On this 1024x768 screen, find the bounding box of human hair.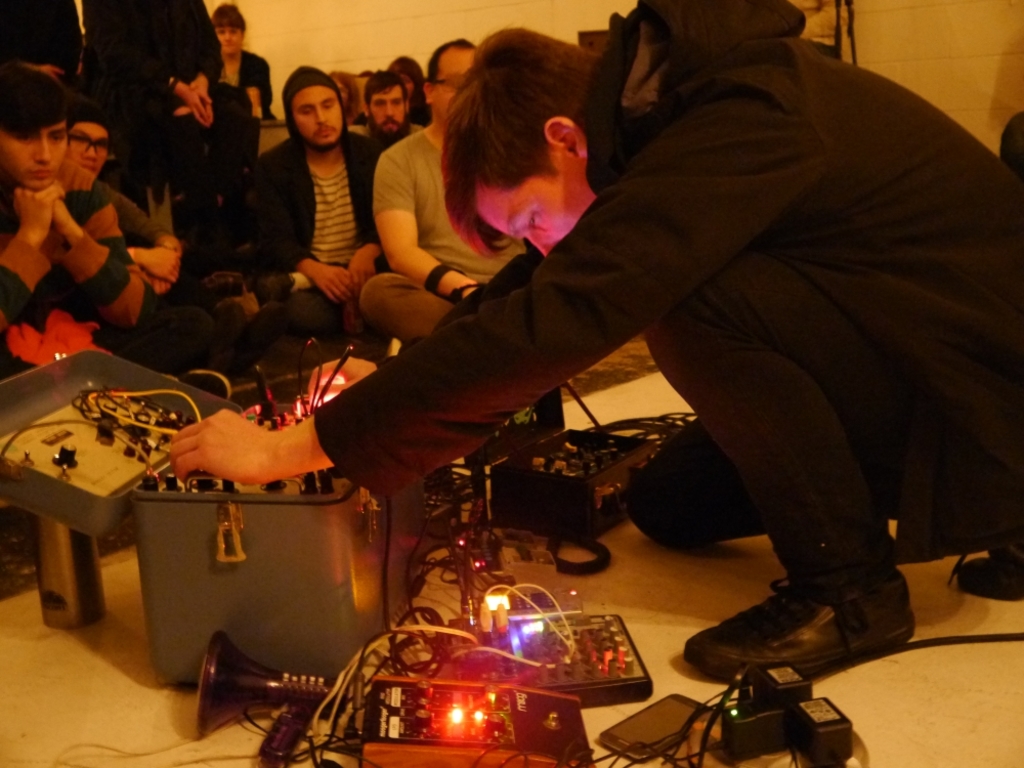
Bounding box: box(390, 50, 427, 89).
